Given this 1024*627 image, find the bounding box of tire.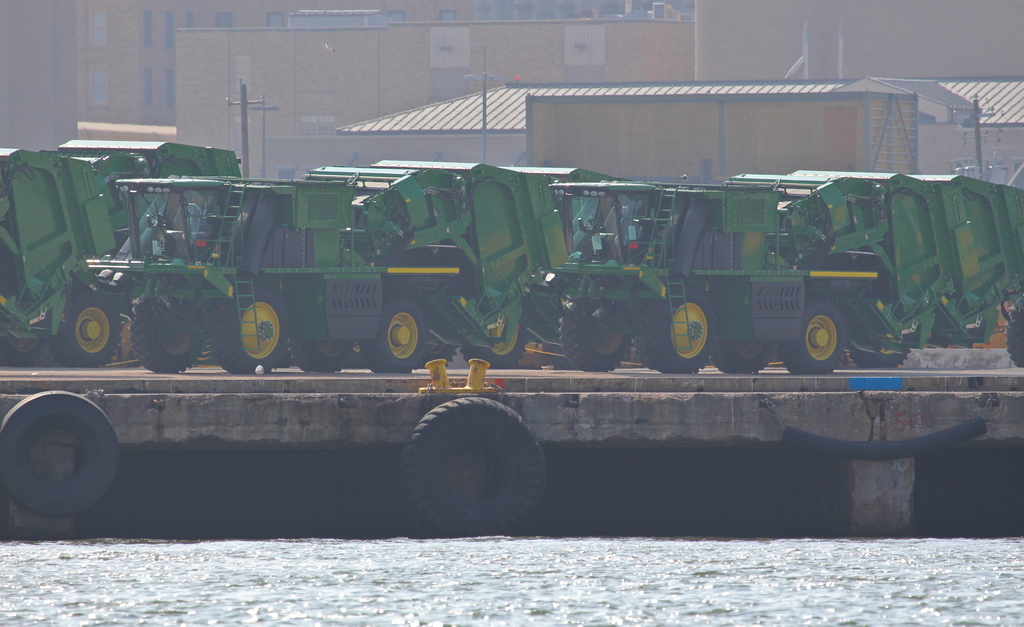
{"left": 636, "top": 282, "right": 723, "bottom": 371}.
